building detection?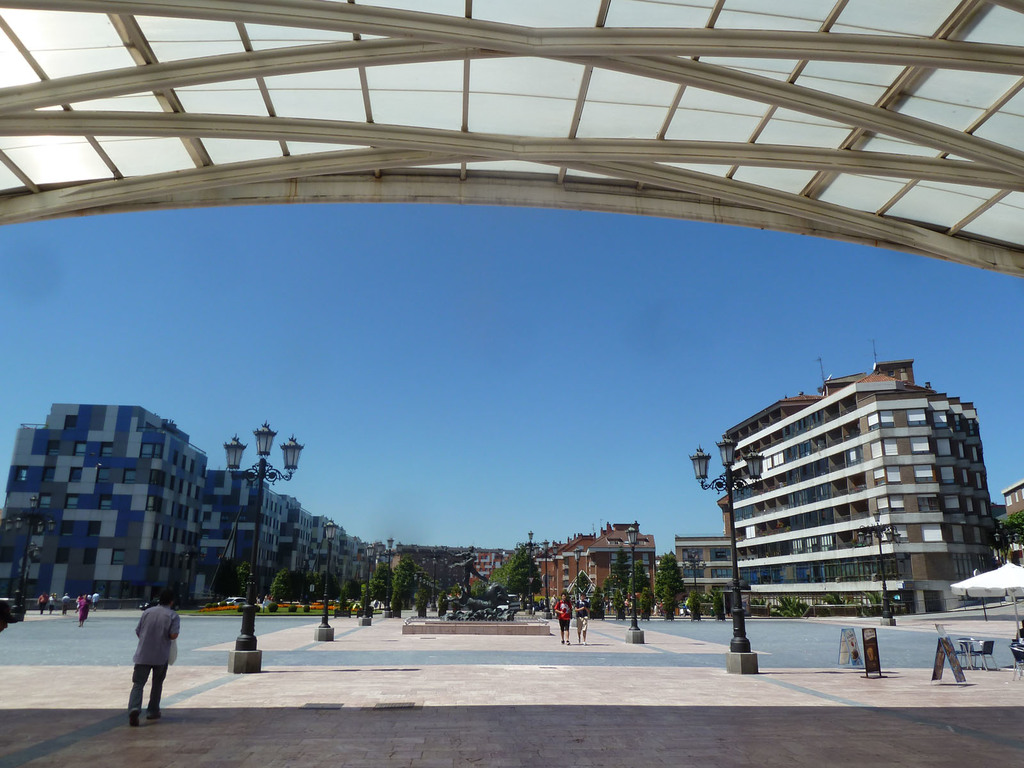
678/536/729/613
